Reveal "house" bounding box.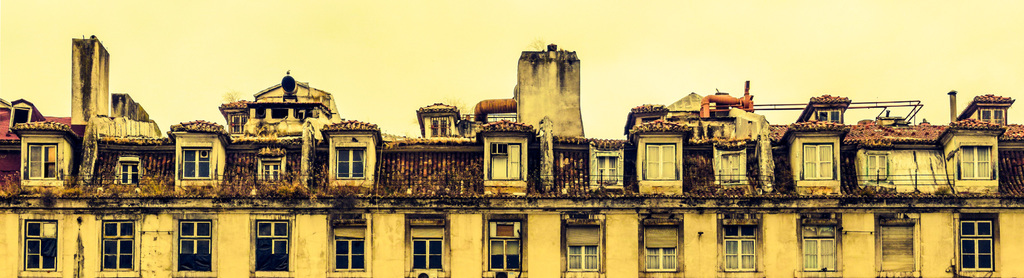
Revealed: (left=618, top=117, right=714, bottom=277).
